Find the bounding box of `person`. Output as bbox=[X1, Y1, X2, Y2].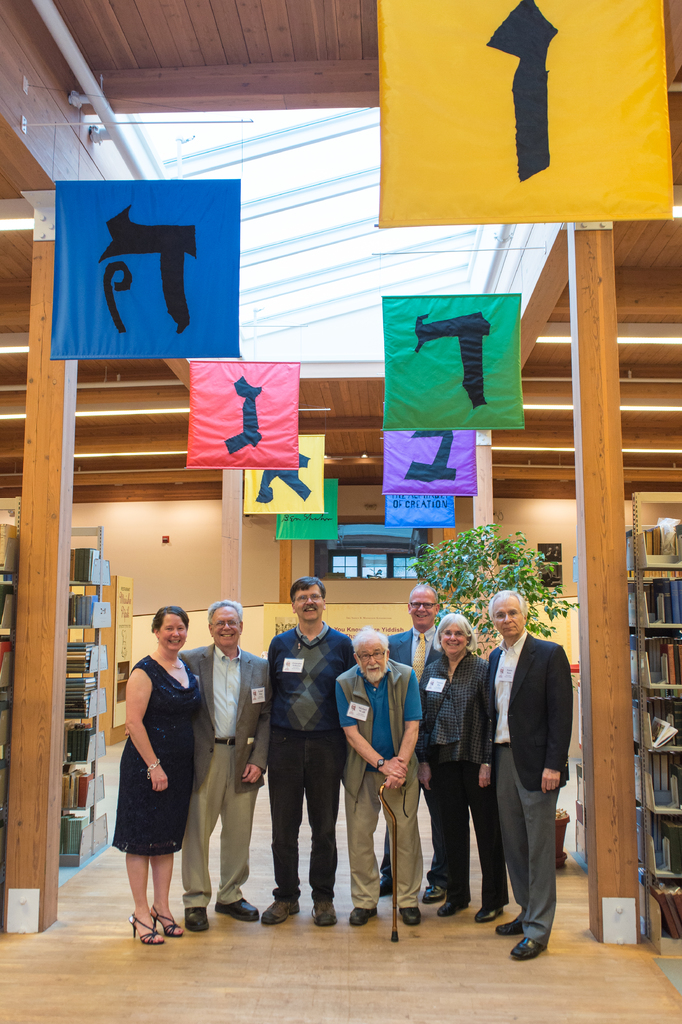
bbox=[386, 585, 442, 907].
